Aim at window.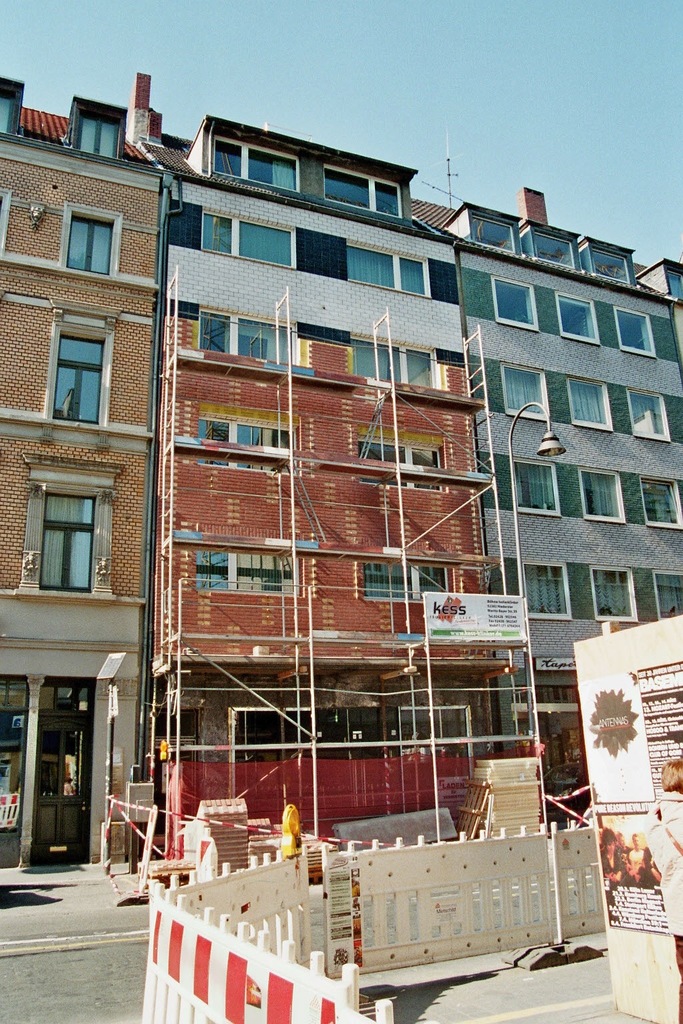
Aimed at [333,232,440,293].
